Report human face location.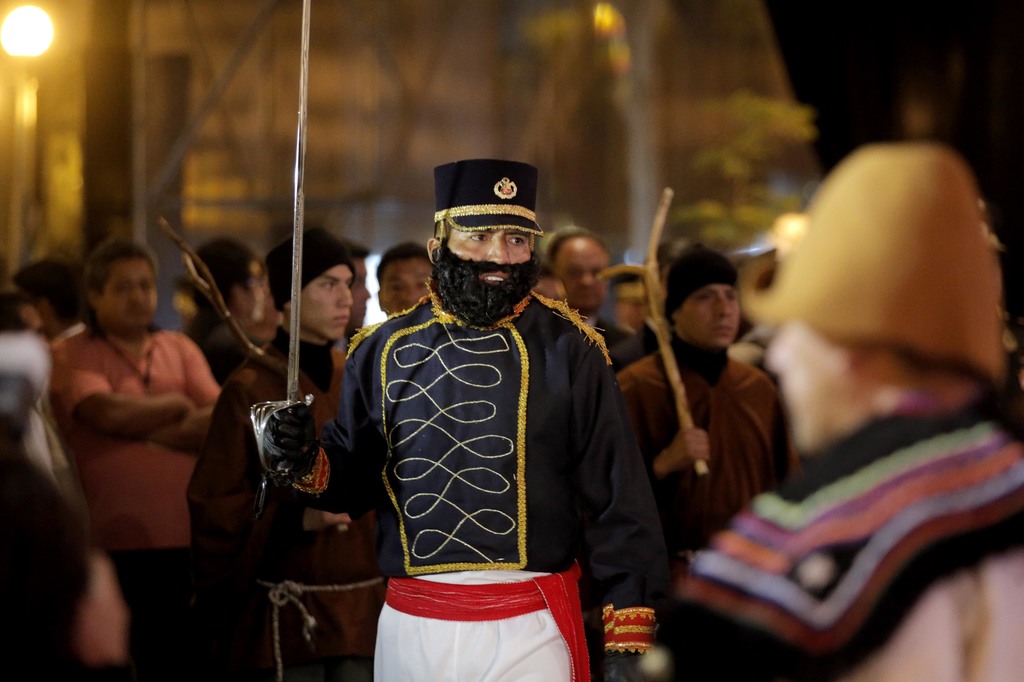
Report: crop(442, 216, 540, 319).
